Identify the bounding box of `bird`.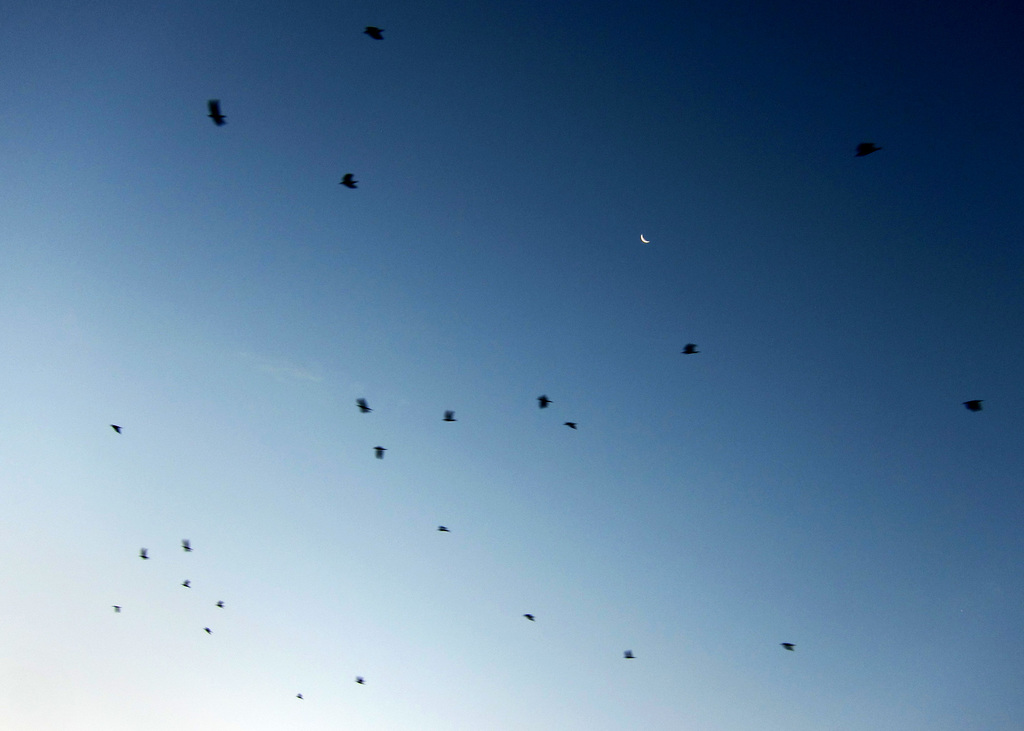
(left=855, top=141, right=881, bottom=160).
